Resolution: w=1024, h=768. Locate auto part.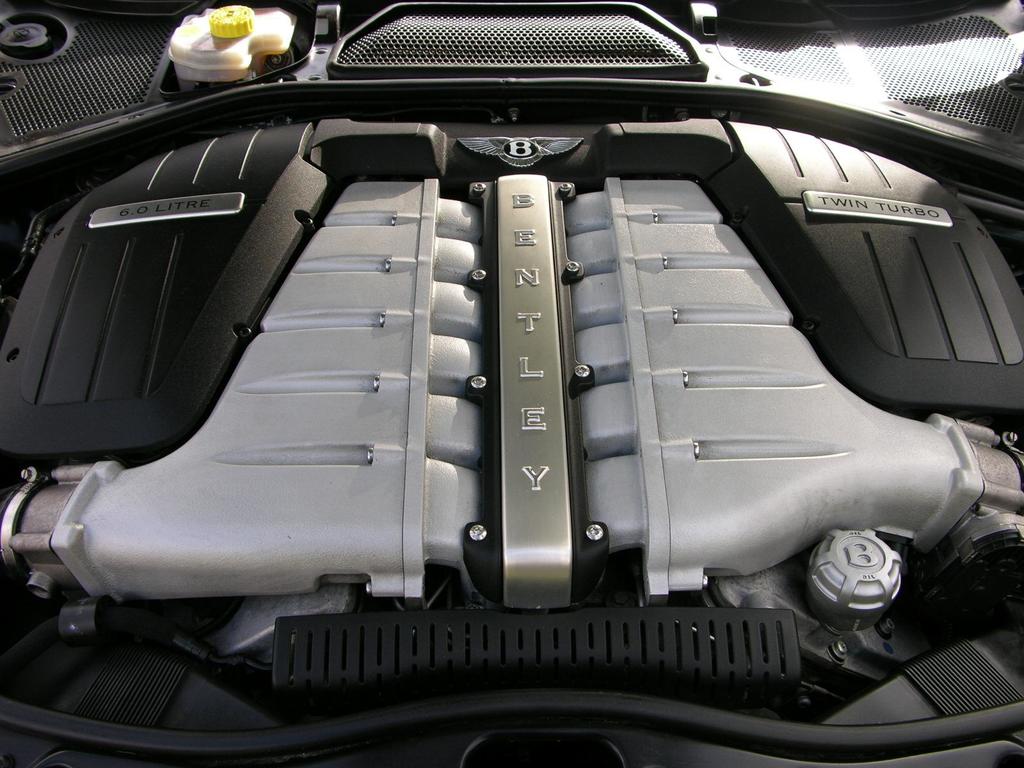
box=[0, 95, 1023, 767].
